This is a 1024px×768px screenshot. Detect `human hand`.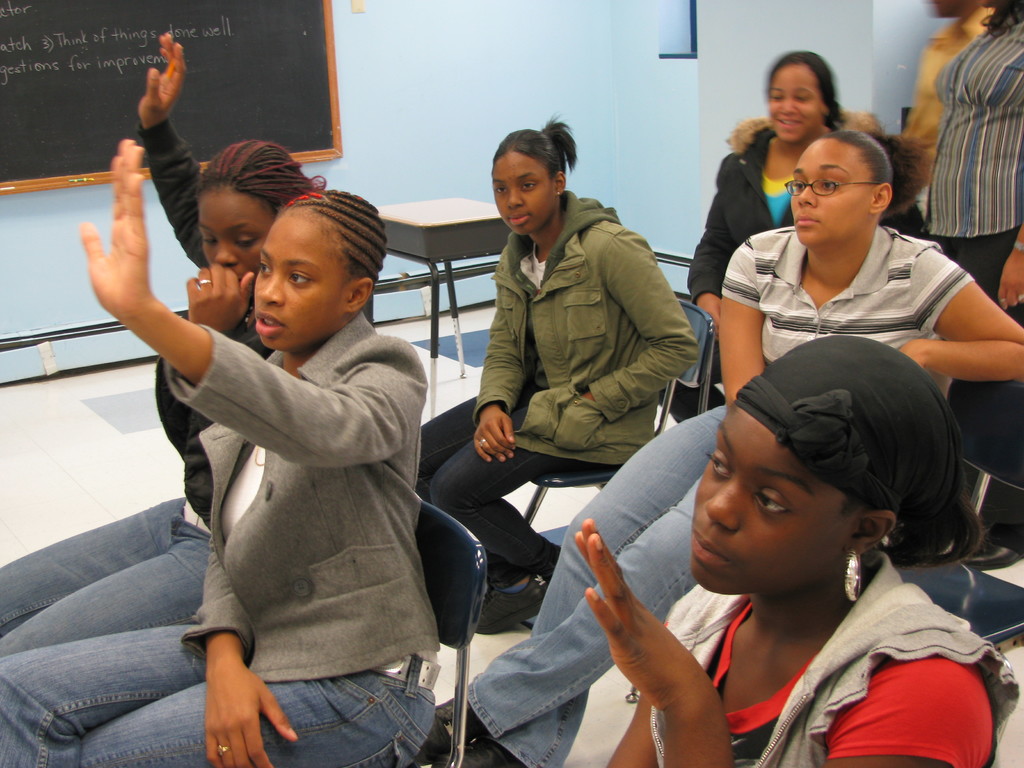
<box>996,249,1023,311</box>.
